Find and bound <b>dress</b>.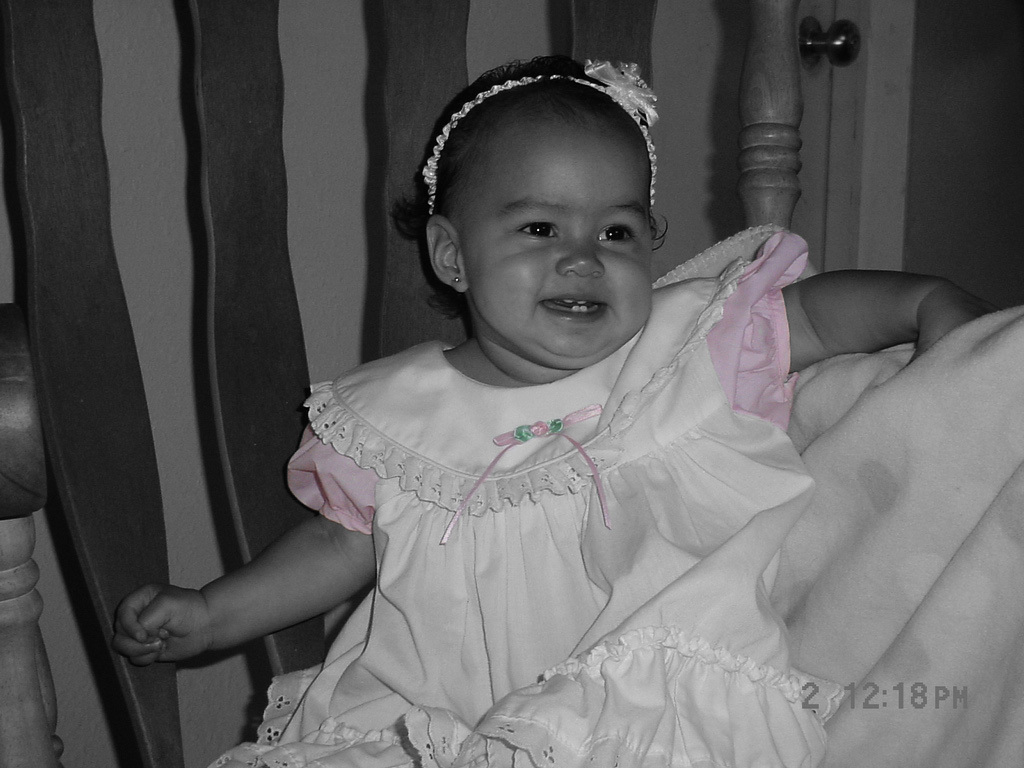
Bound: 210 223 1023 767.
